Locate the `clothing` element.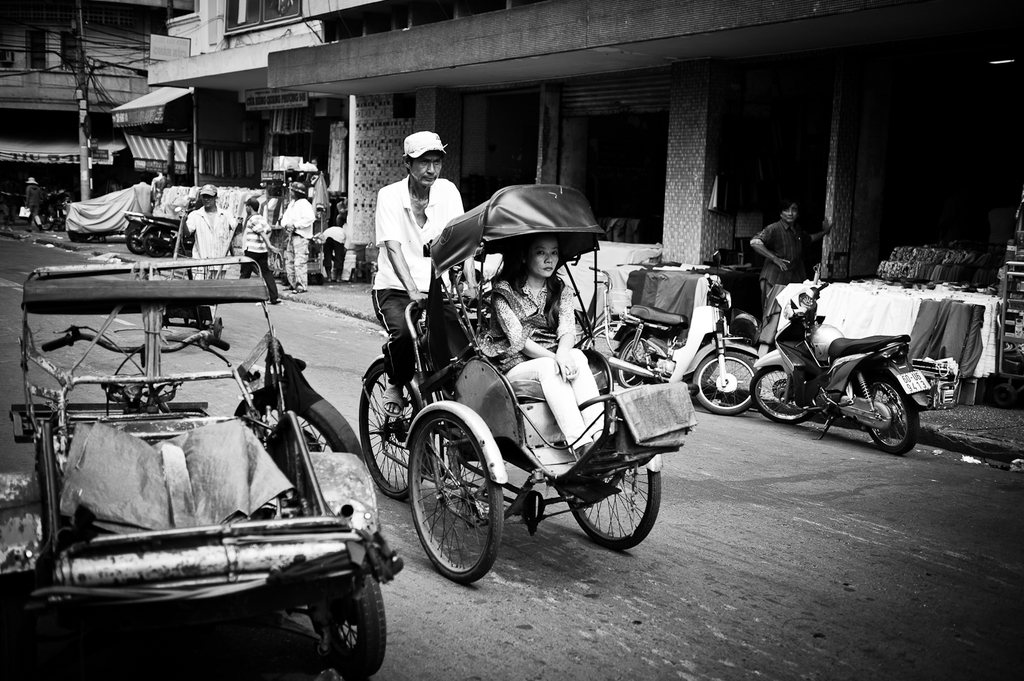
Element bbox: x1=758 y1=277 x2=774 y2=311.
